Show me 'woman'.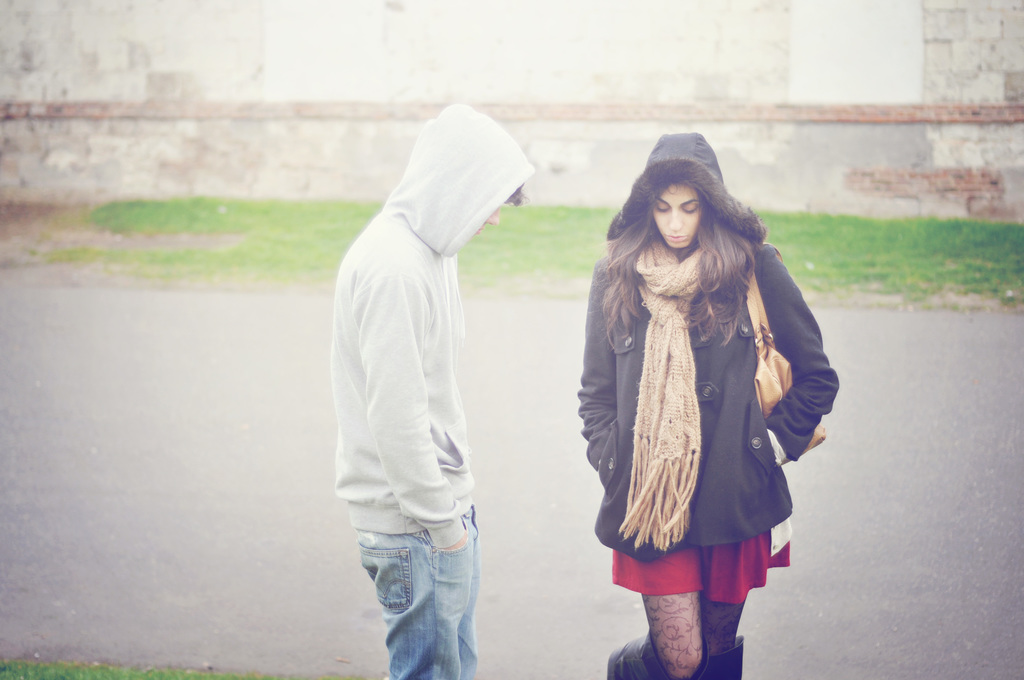
'woman' is here: <bbox>566, 142, 840, 652</bbox>.
